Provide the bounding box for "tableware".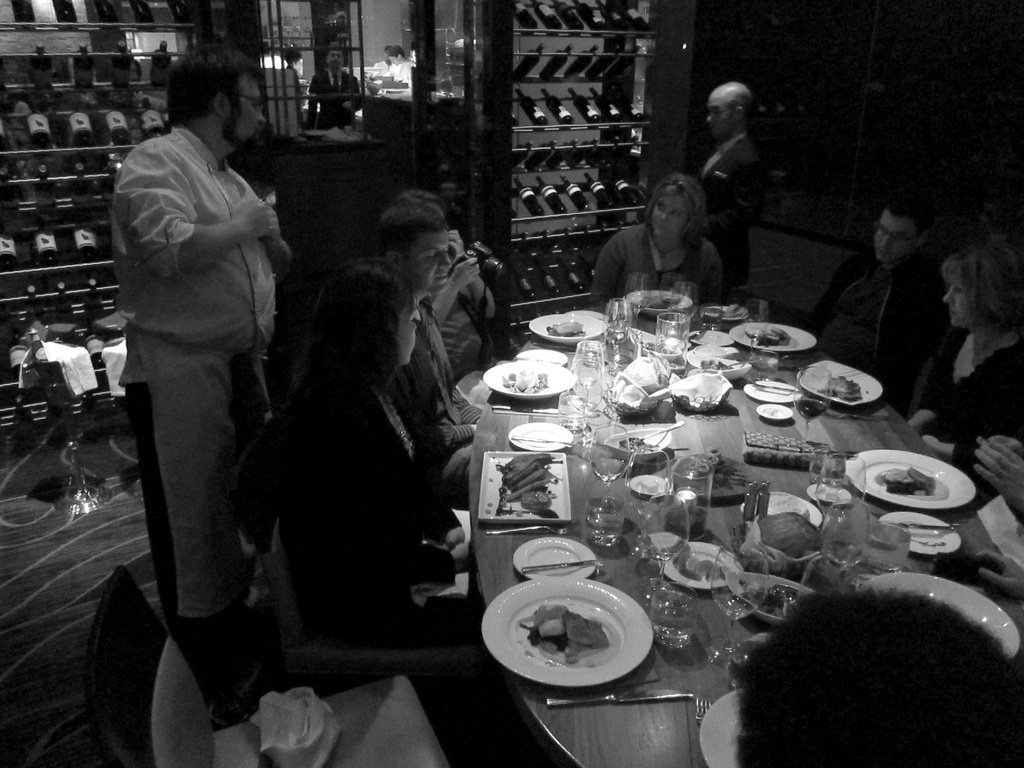
685:347:752:380.
